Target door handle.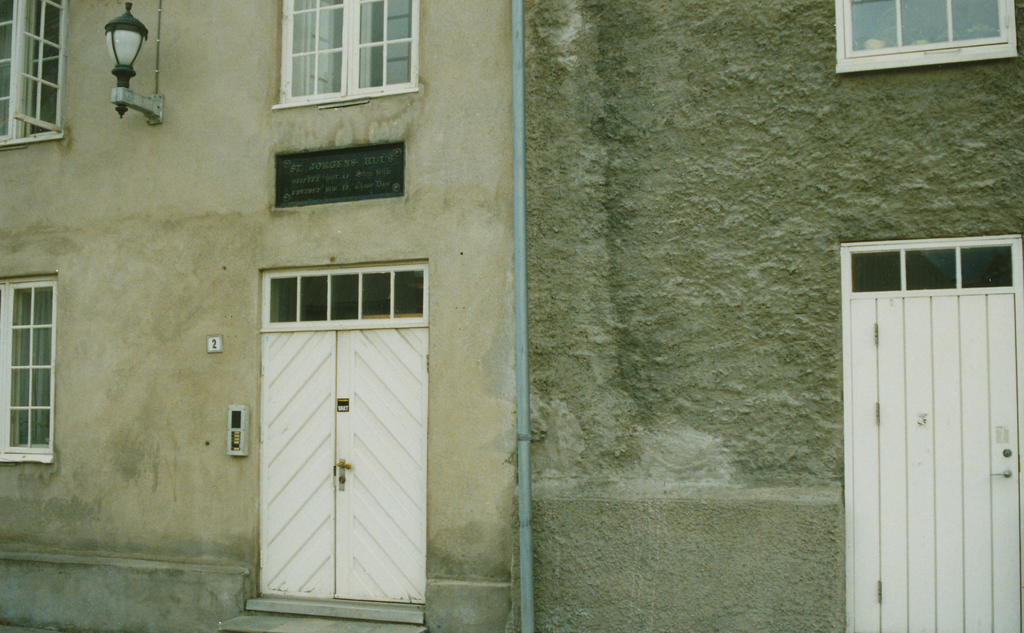
Target region: [989,469,1012,479].
